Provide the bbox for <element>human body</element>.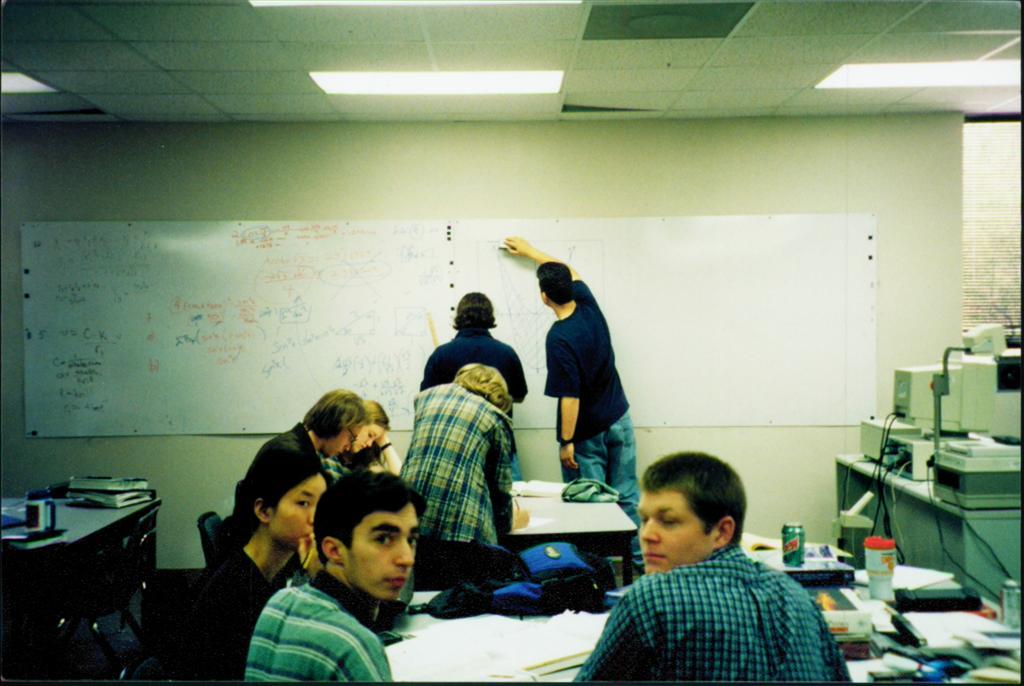
{"x1": 245, "y1": 428, "x2": 339, "y2": 508}.
